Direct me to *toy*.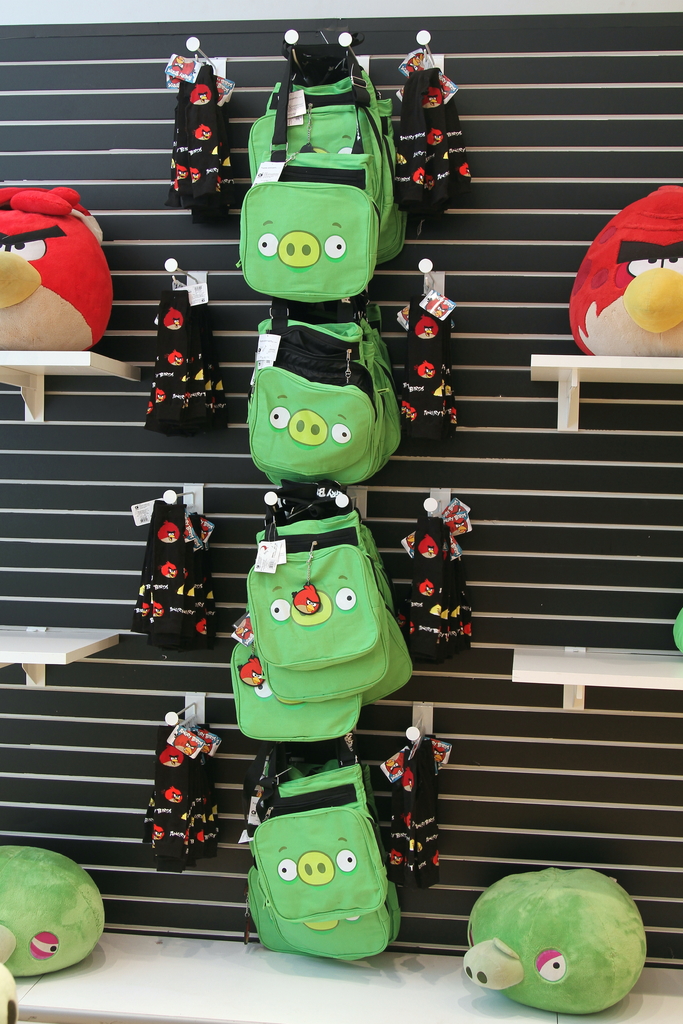
Direction: {"left": 127, "top": 484, "right": 218, "bottom": 655}.
